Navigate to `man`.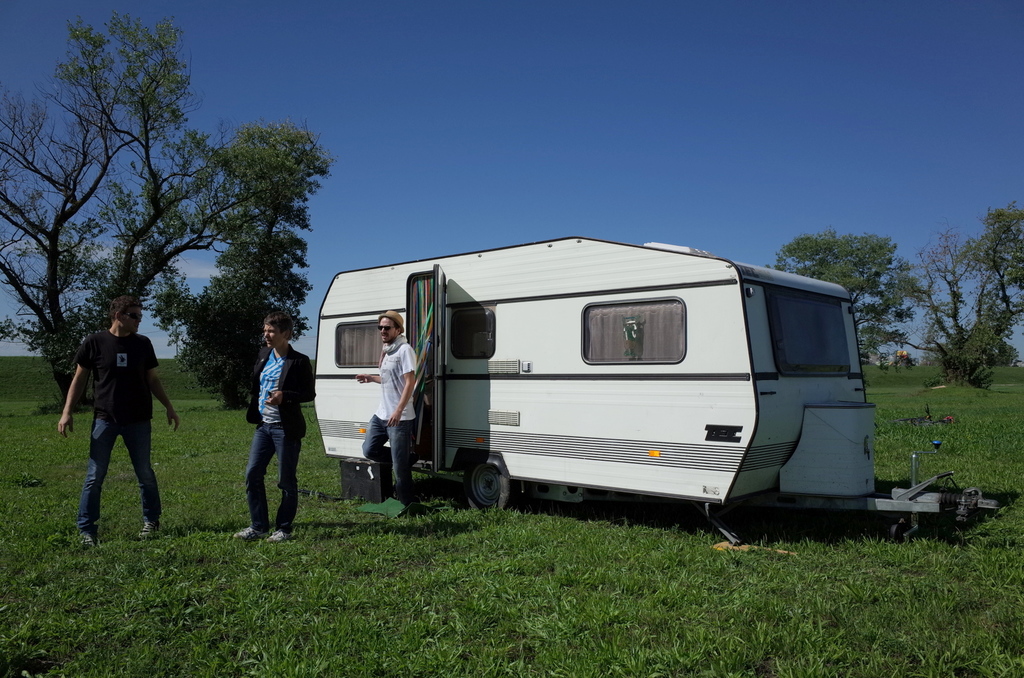
Navigation target: select_region(362, 305, 419, 508).
